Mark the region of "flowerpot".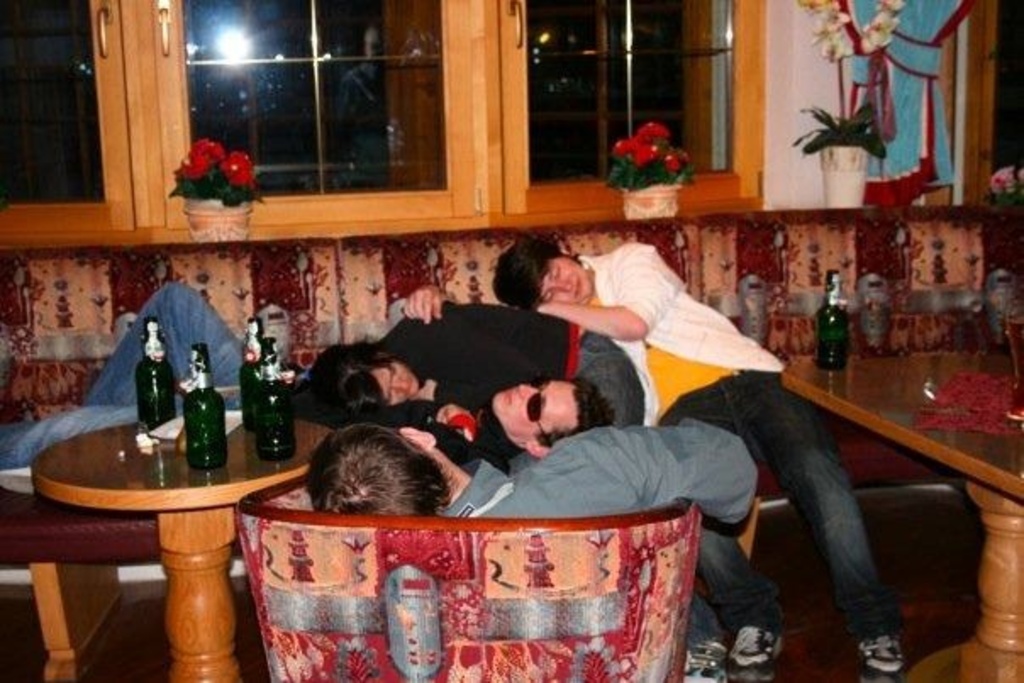
Region: box(621, 185, 682, 219).
